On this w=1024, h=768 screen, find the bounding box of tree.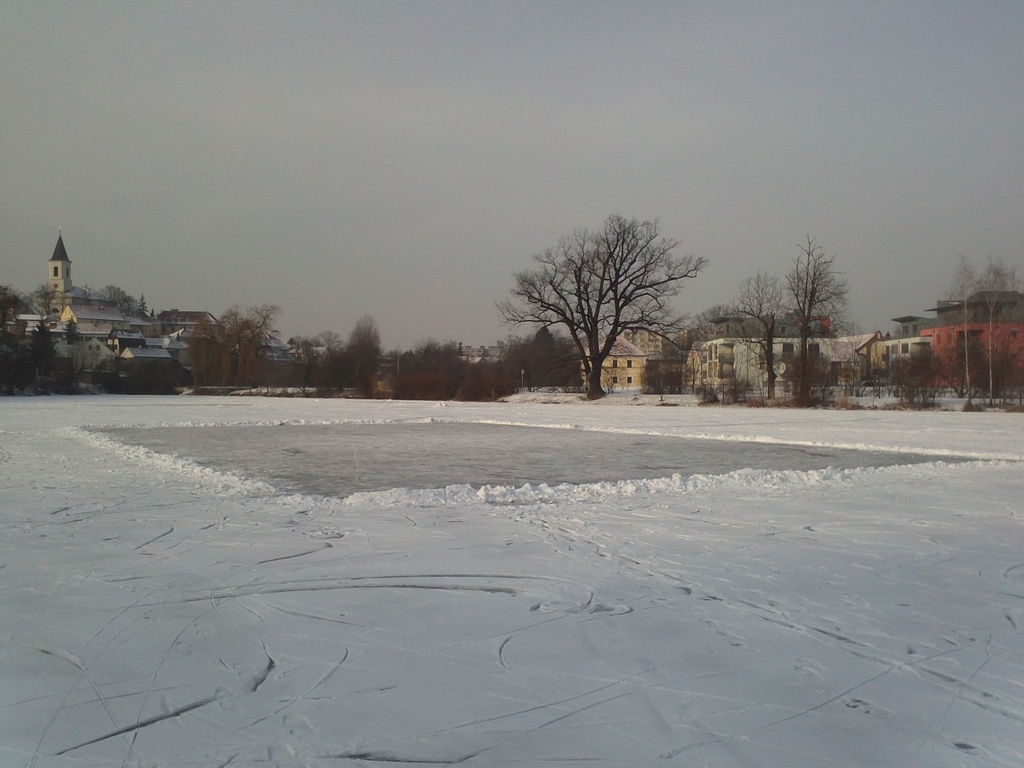
Bounding box: (x1=726, y1=275, x2=789, y2=392).
